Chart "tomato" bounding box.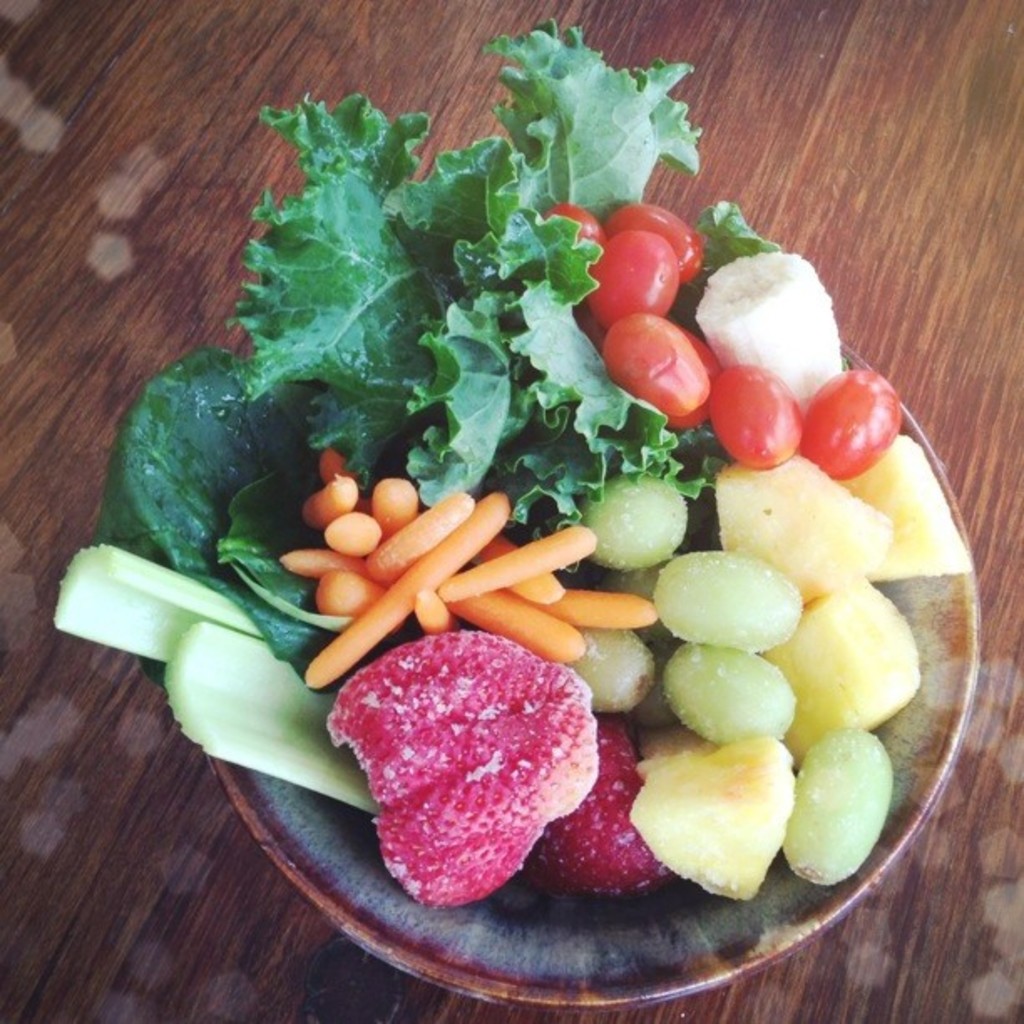
Charted: [800, 366, 910, 475].
